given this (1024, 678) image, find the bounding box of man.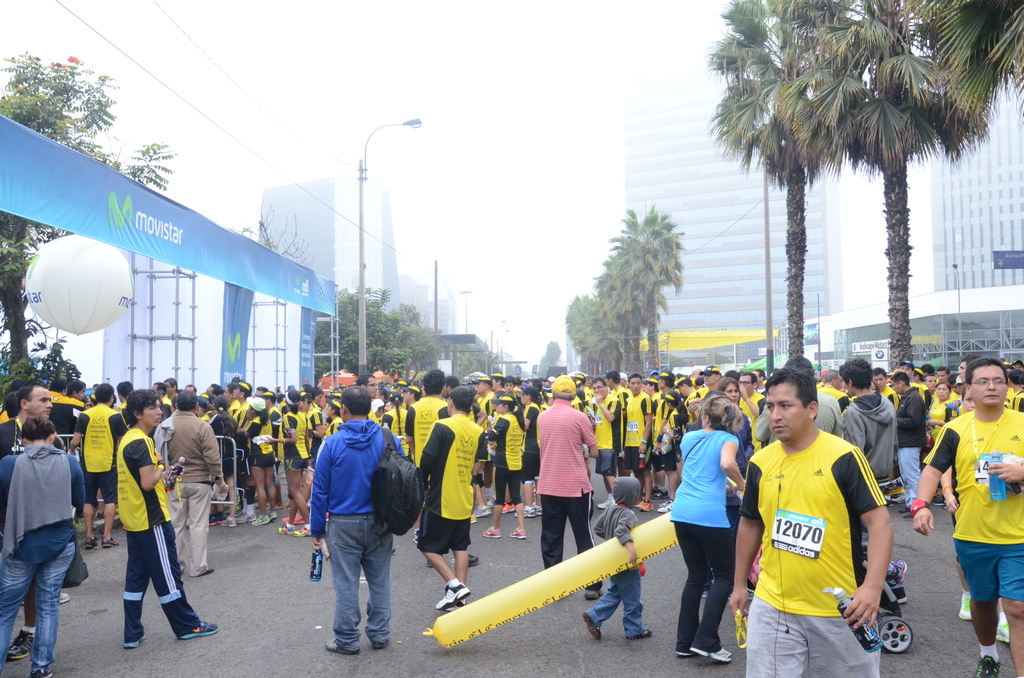
<bbox>415, 382, 473, 611</bbox>.
